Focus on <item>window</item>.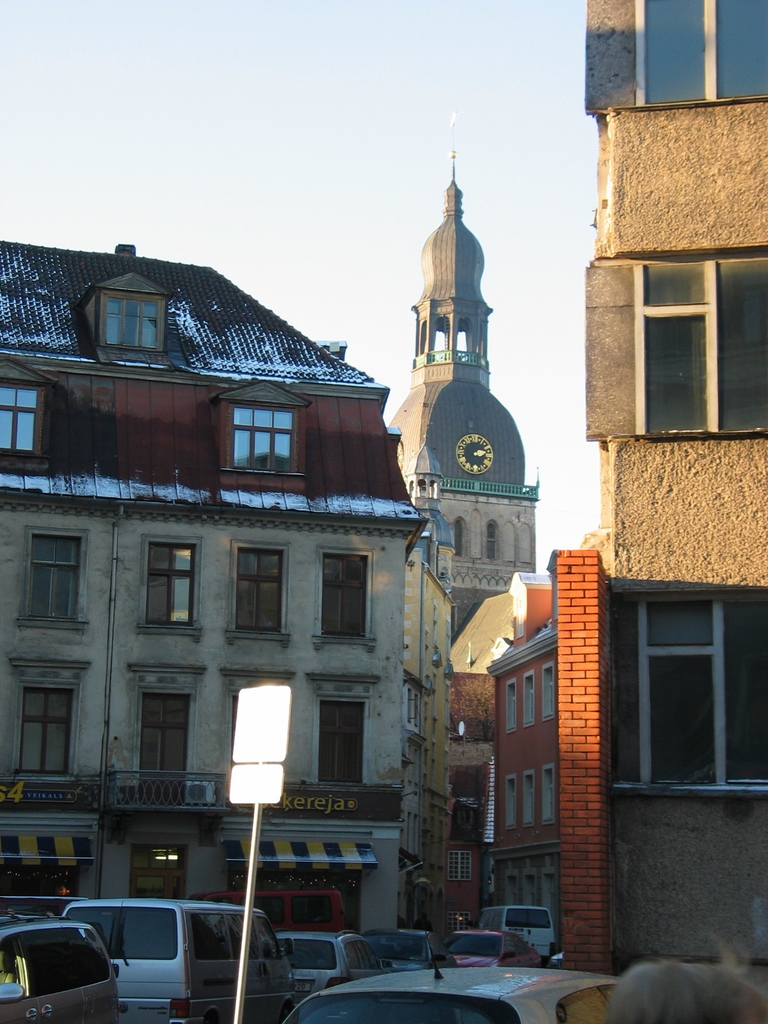
Focused at [612, 582, 761, 796].
